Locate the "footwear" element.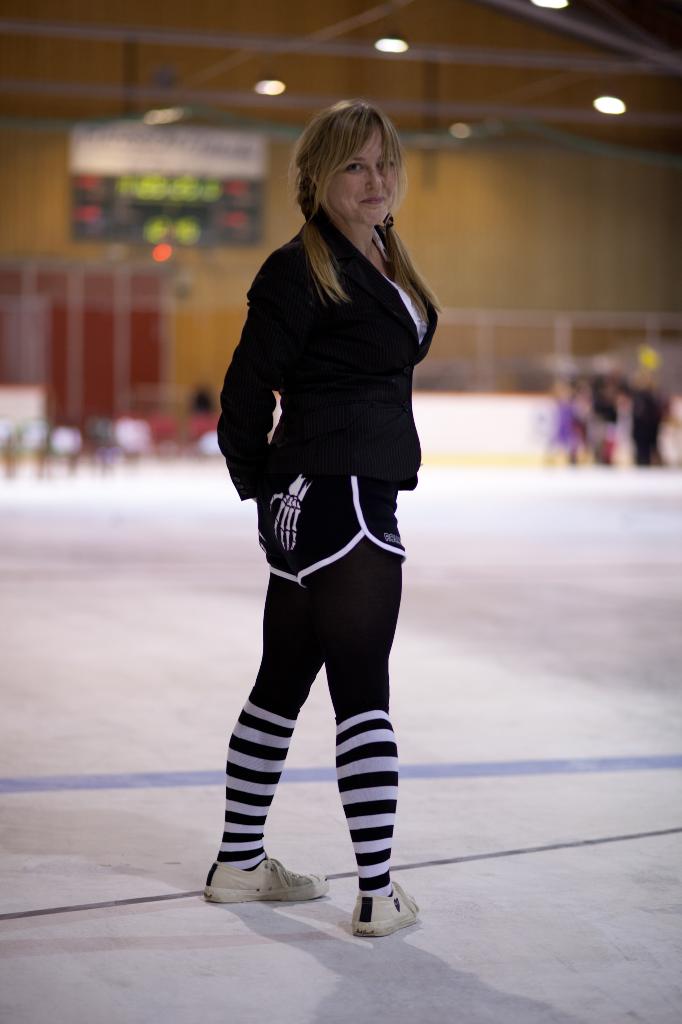
Element bbox: left=200, top=844, right=331, bottom=902.
